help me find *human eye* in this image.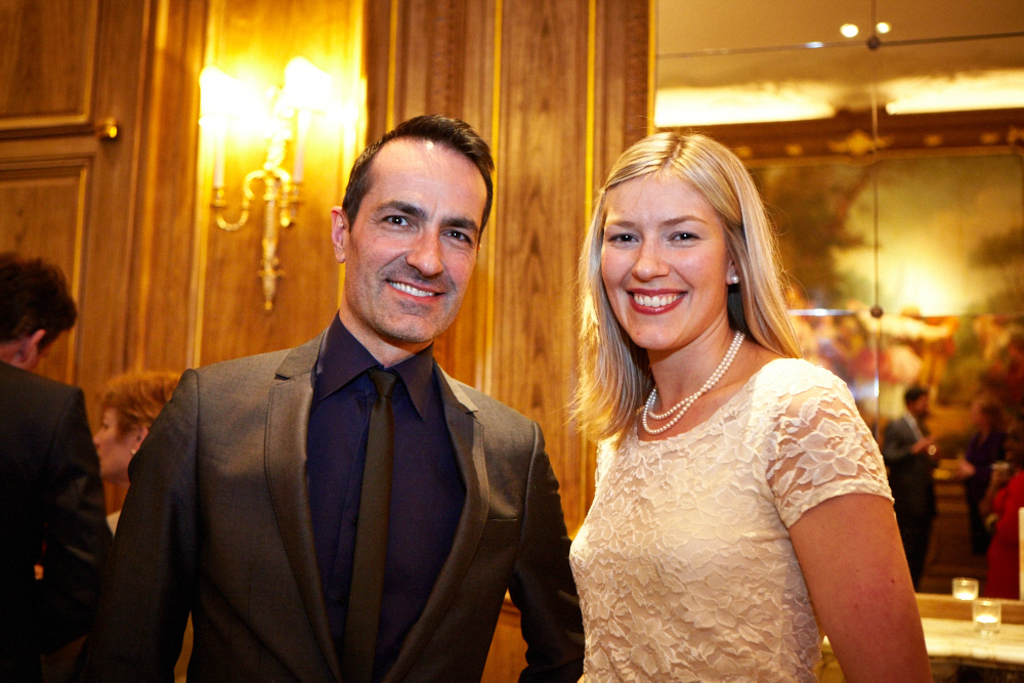
Found it: locate(667, 226, 706, 243).
